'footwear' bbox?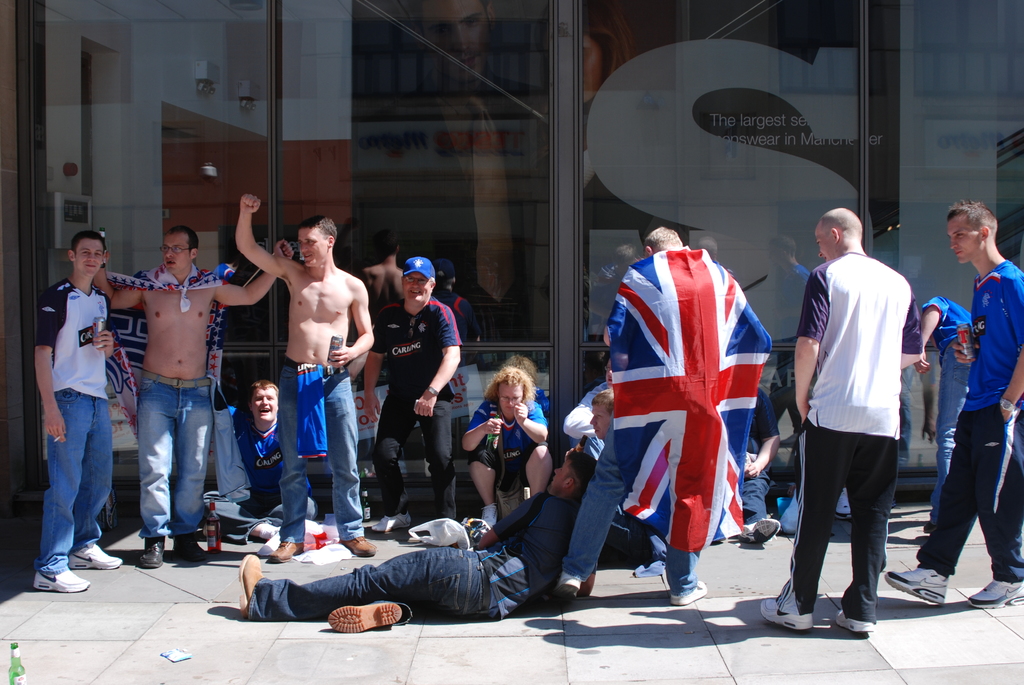
detection(340, 535, 376, 556)
